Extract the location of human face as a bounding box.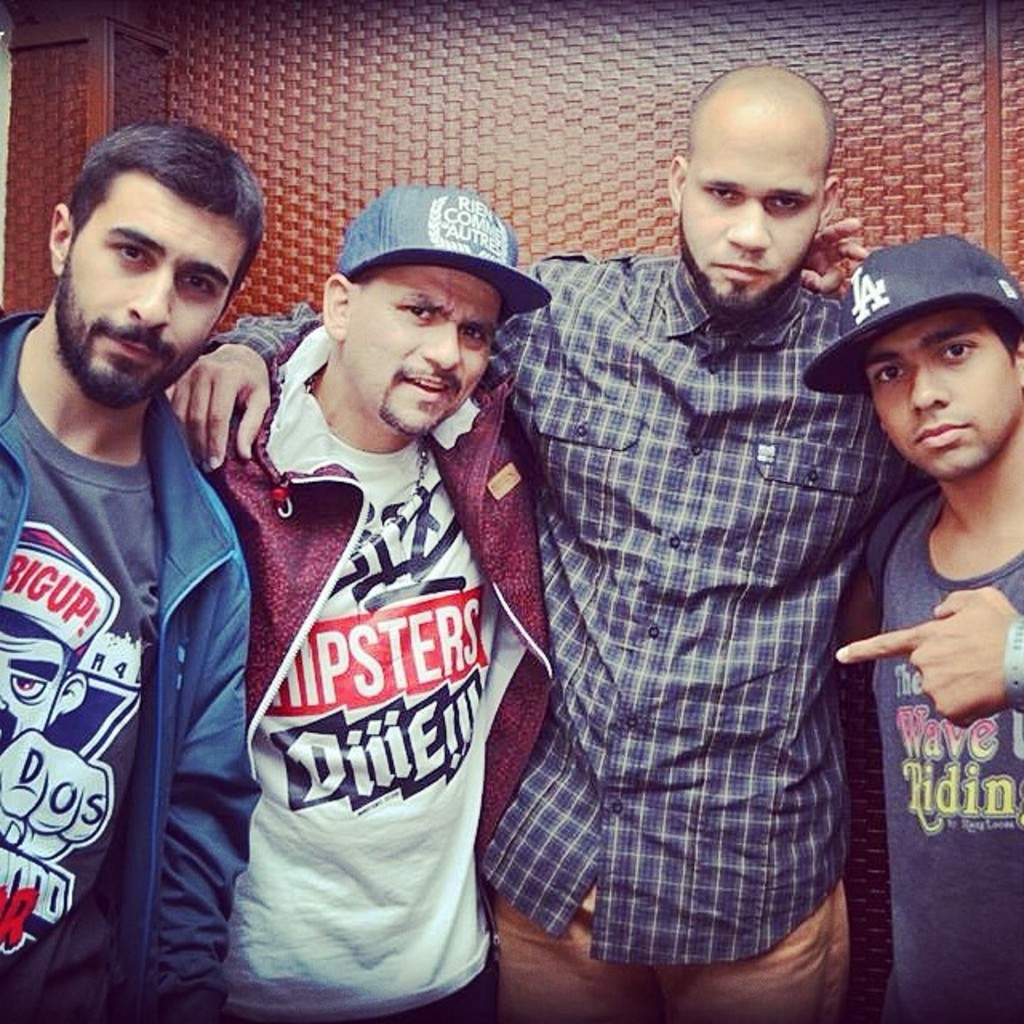
[left=850, top=309, right=1021, bottom=482].
